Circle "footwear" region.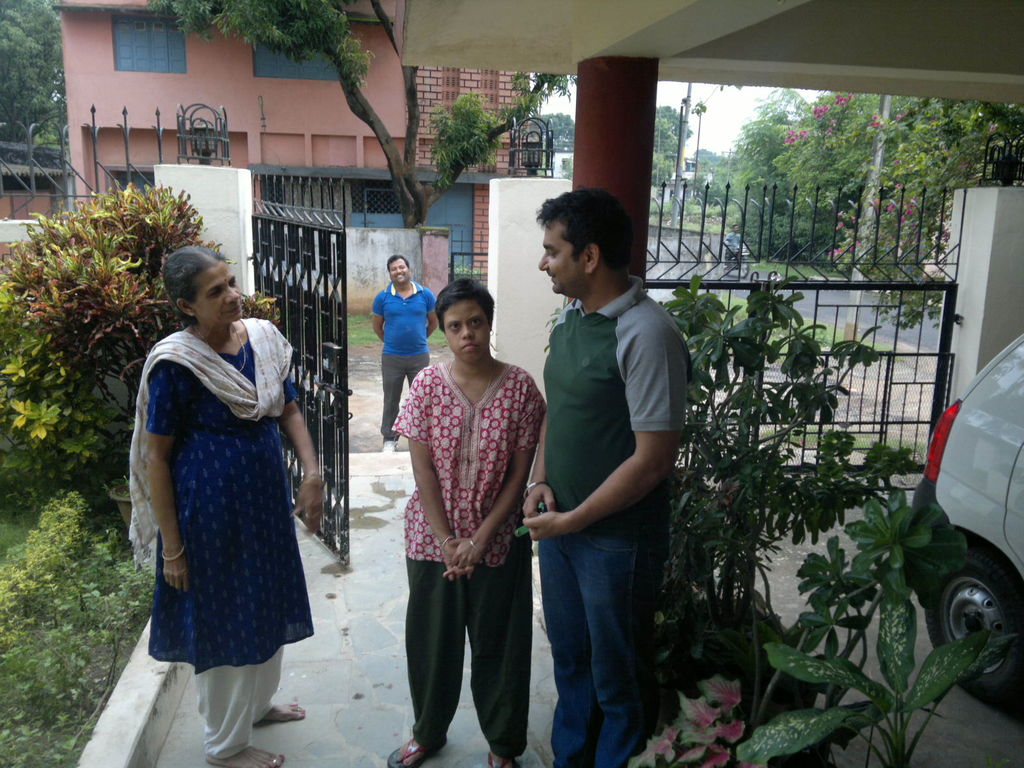
Region: detection(382, 736, 444, 767).
